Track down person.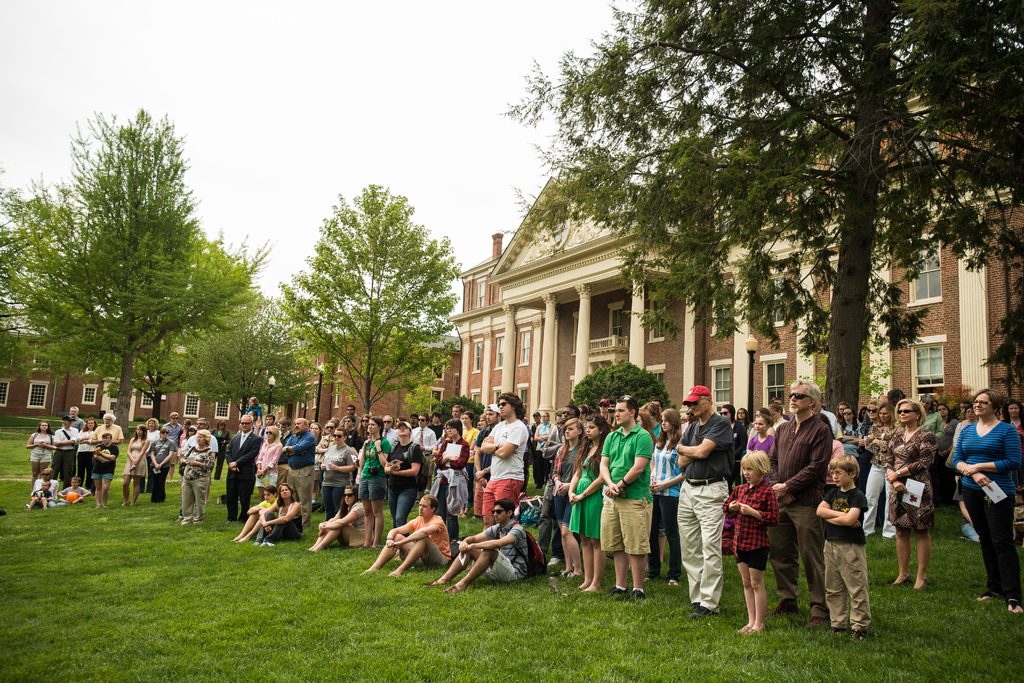
Tracked to region(879, 392, 941, 592).
